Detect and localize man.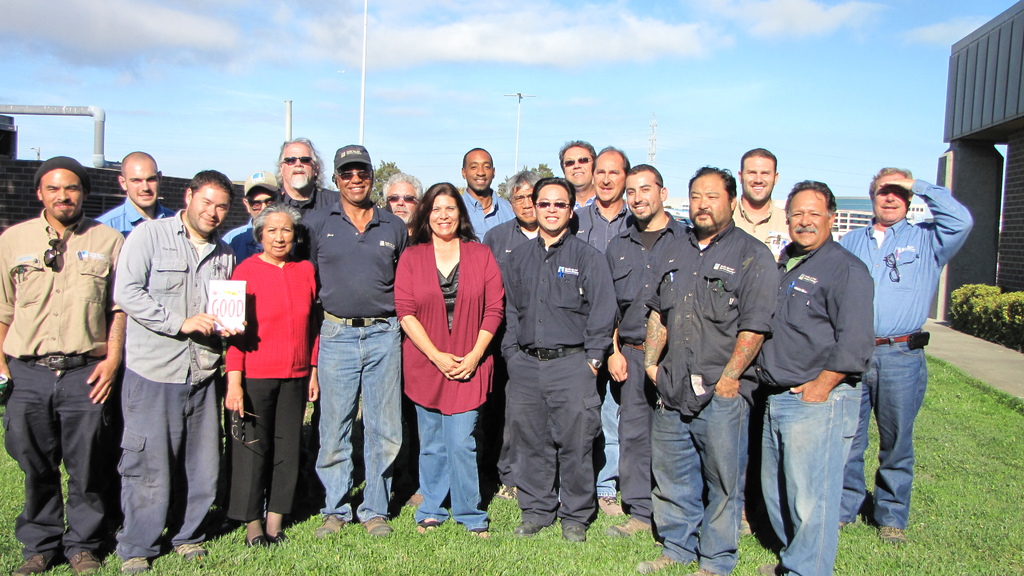
Localized at left=607, top=161, right=694, bottom=541.
